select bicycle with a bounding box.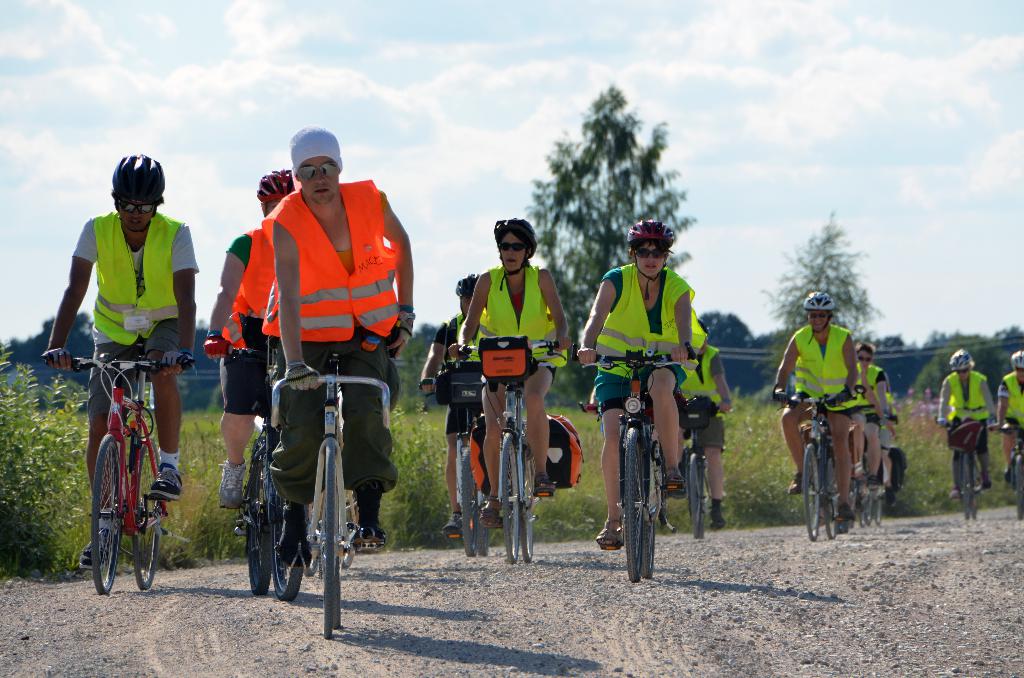
bbox=[45, 344, 204, 593].
